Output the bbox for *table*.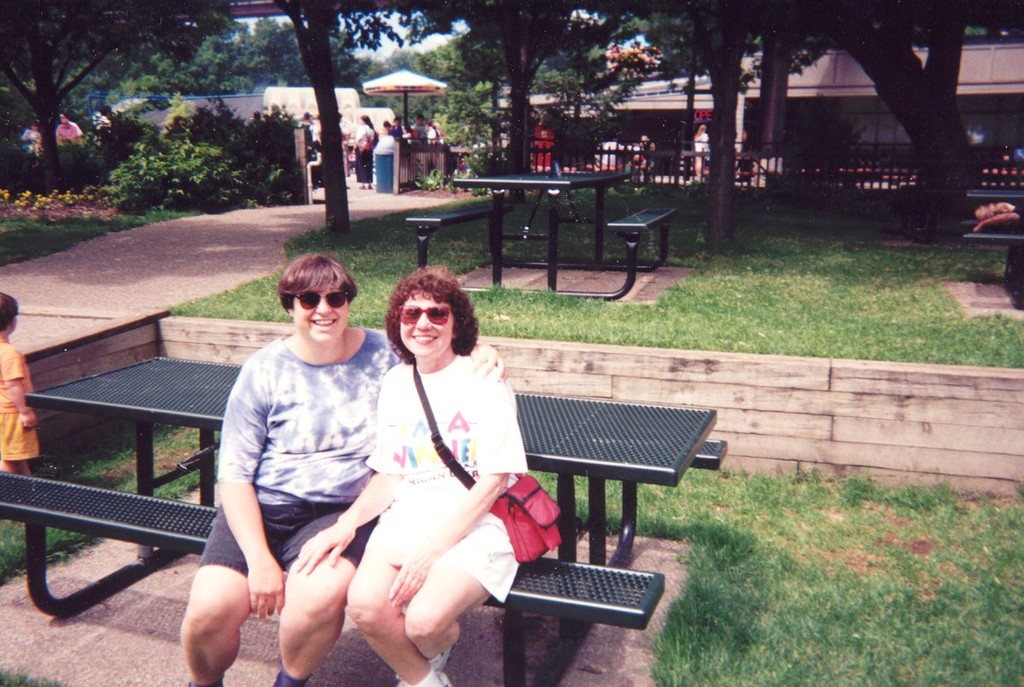
left=0, top=350, right=730, bottom=686.
